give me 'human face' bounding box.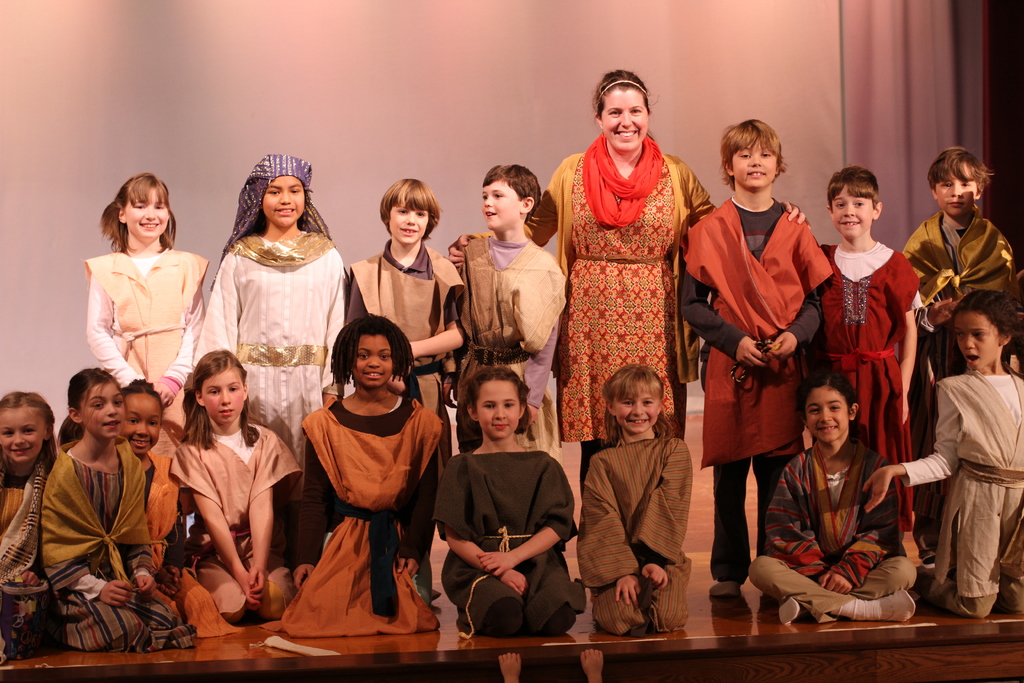
locate(804, 383, 848, 443).
